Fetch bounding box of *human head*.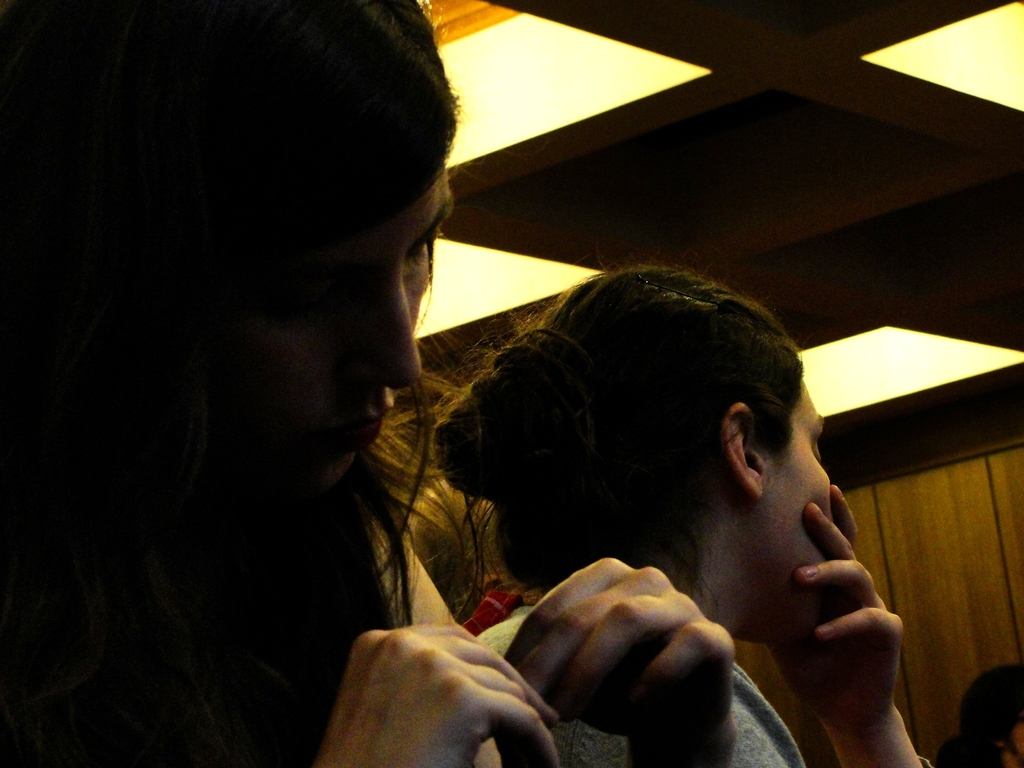
Bbox: BBox(929, 669, 1023, 767).
